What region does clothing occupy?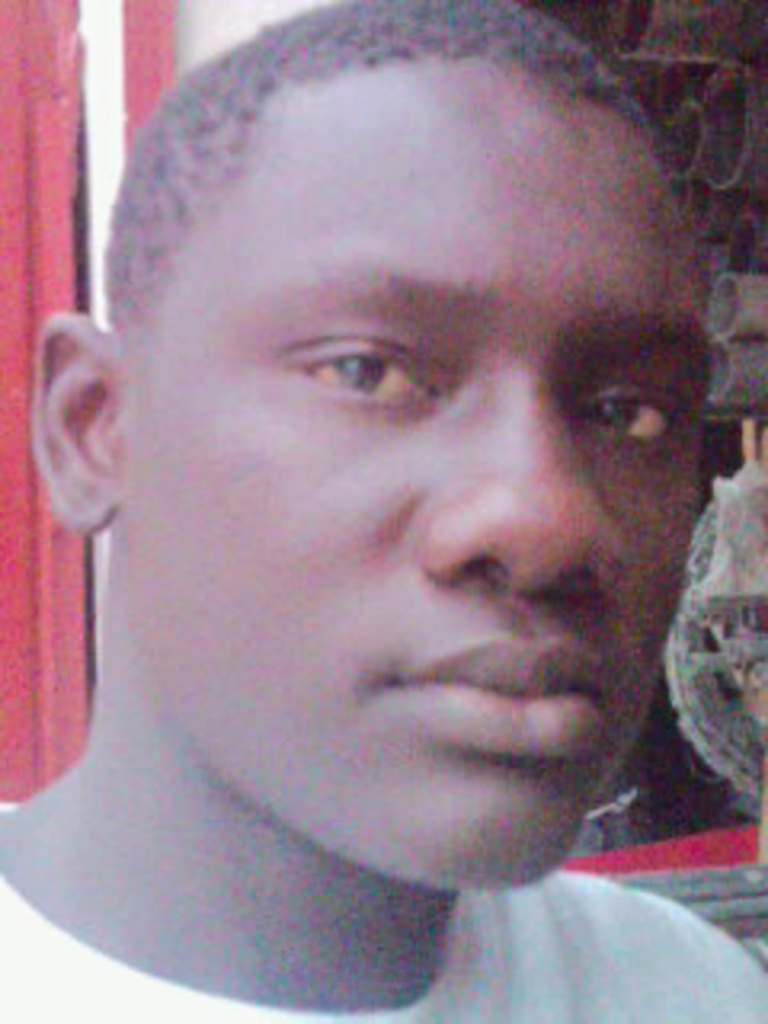
0, 864, 765, 1021.
